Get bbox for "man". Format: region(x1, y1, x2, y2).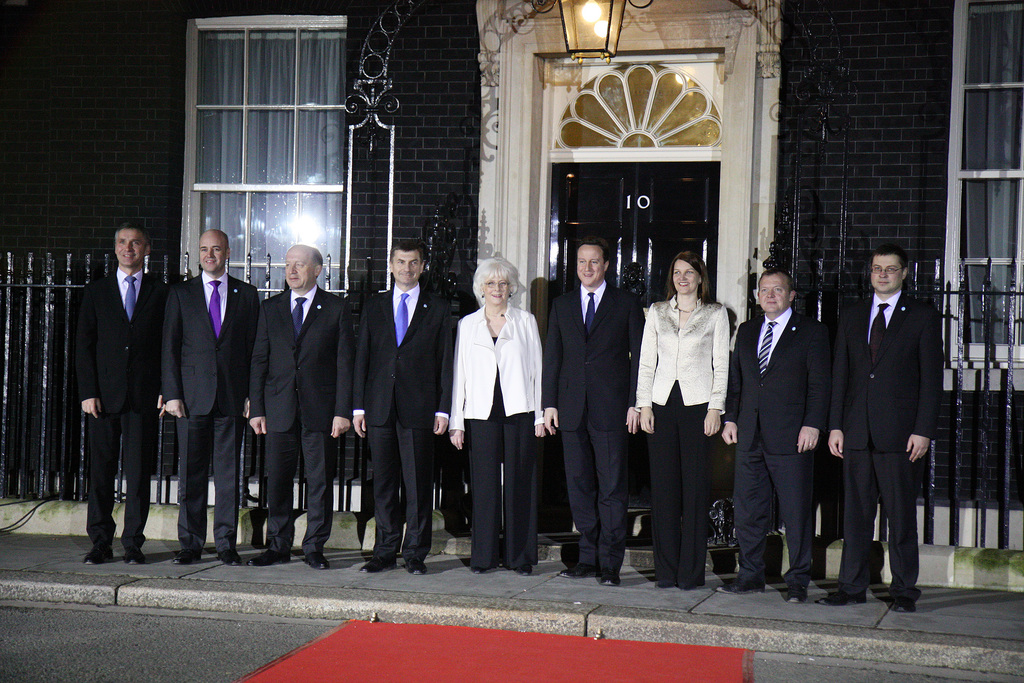
region(168, 224, 264, 570).
